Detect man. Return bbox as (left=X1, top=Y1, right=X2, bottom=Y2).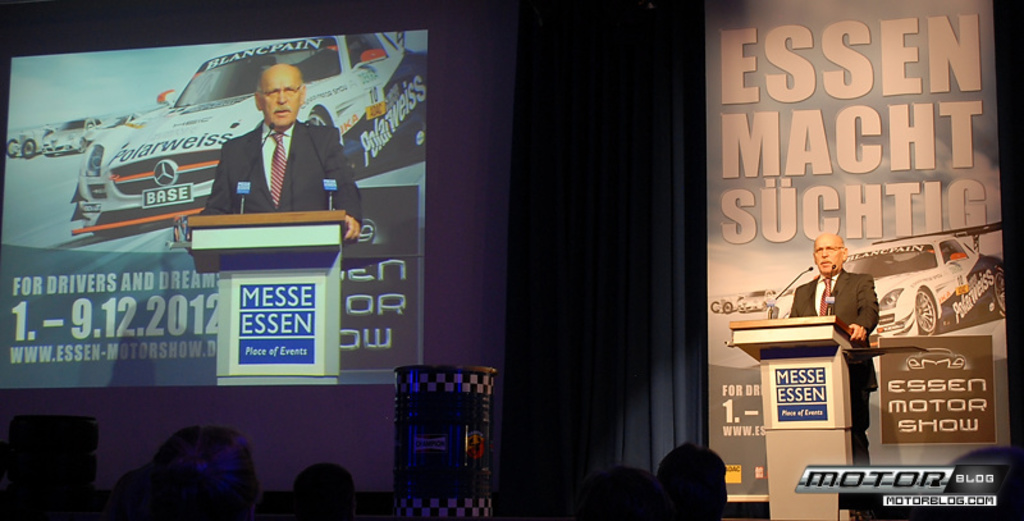
(left=785, top=230, right=882, bottom=465).
